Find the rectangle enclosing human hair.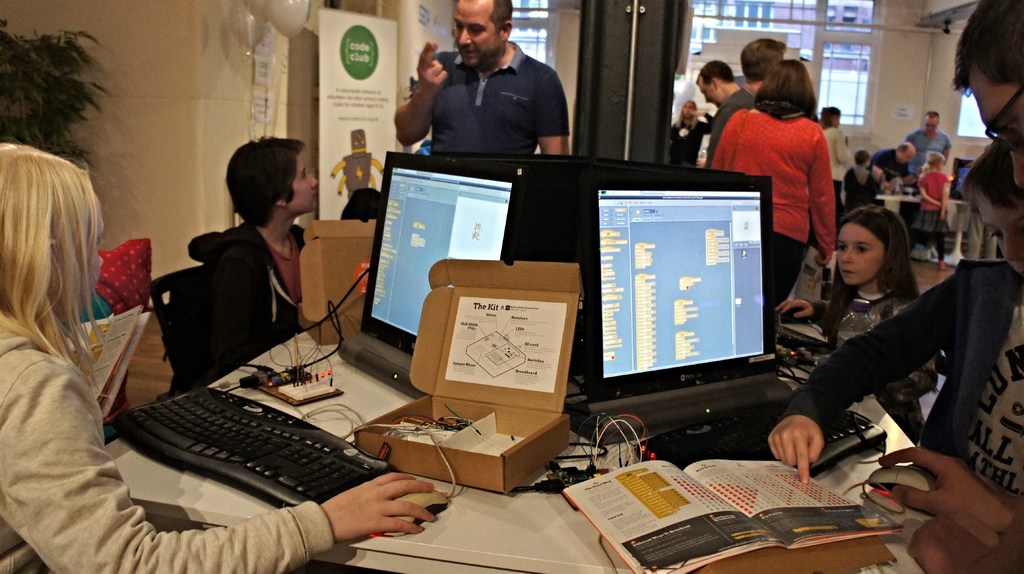
4 125 95 395.
